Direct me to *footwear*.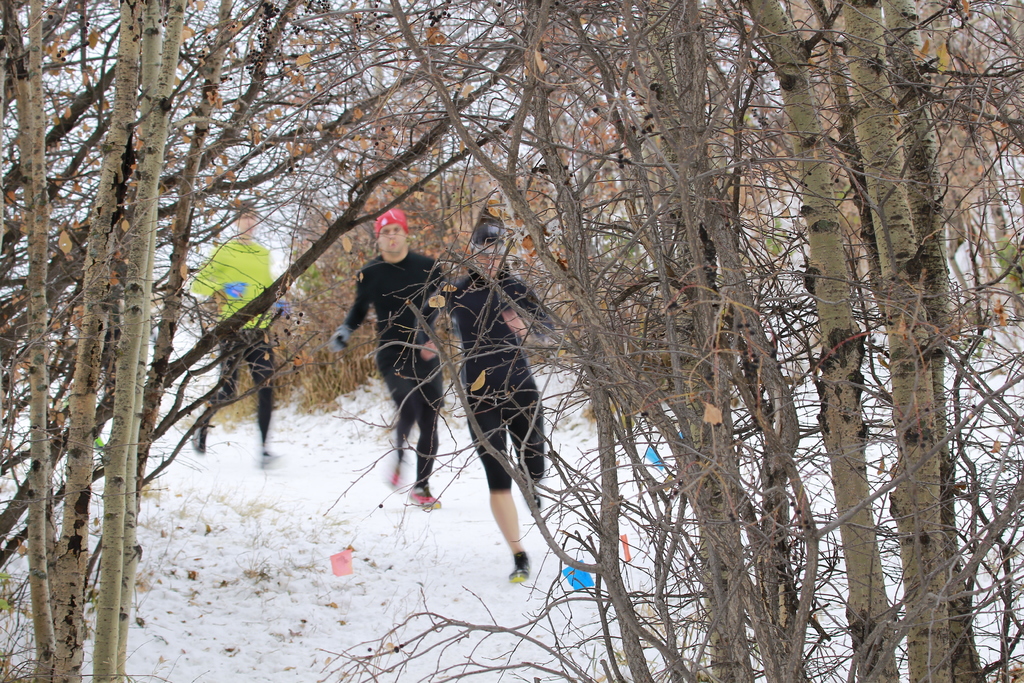
Direction: detection(388, 466, 406, 487).
